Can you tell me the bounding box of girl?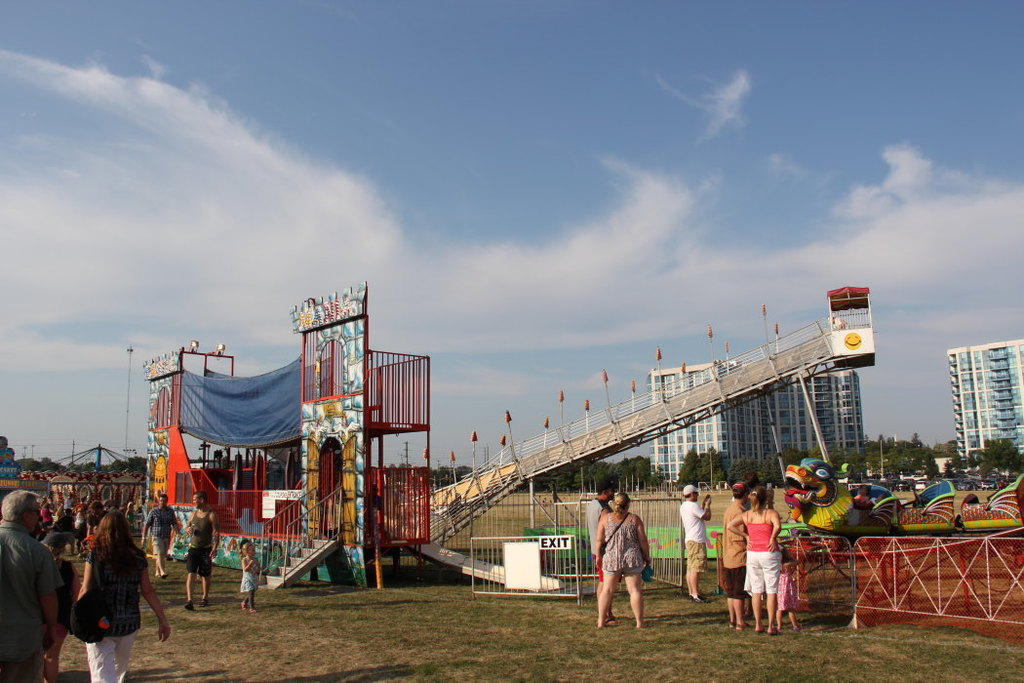
rect(730, 482, 789, 630).
